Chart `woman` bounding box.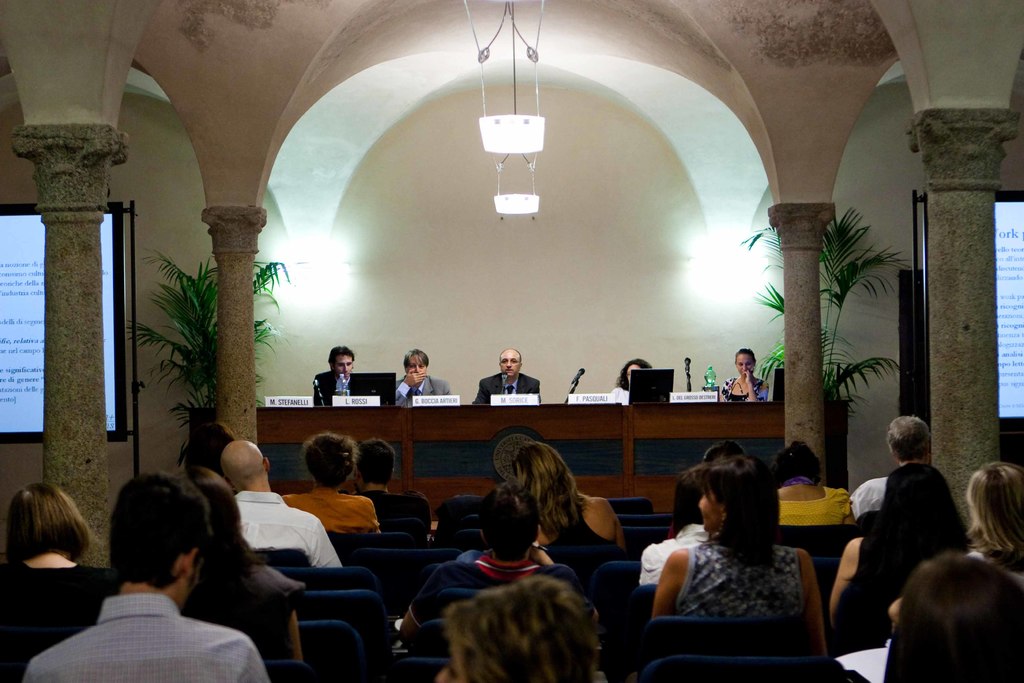
Charted: BBox(965, 462, 1023, 589).
